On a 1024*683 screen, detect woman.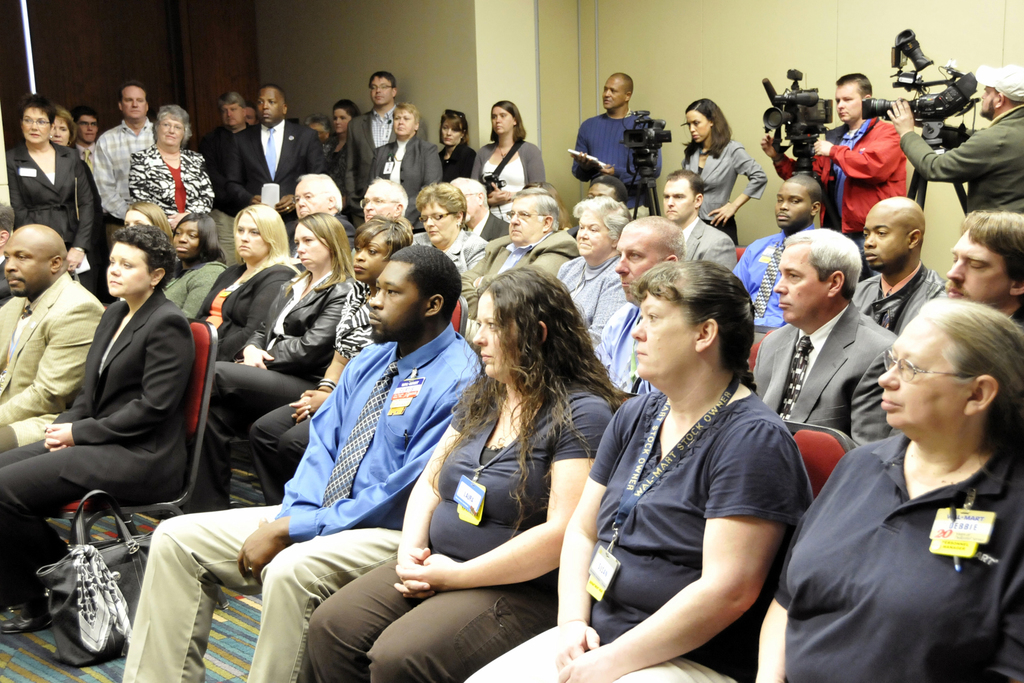
x1=477 y1=97 x2=546 y2=199.
